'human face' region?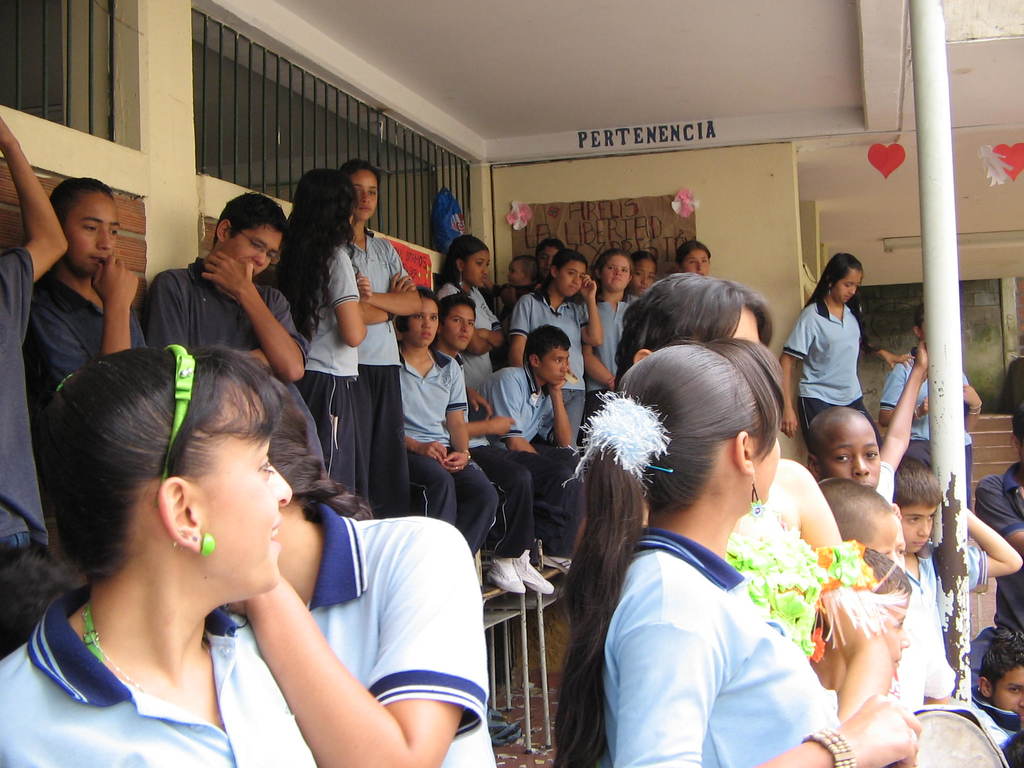
[left=556, top=259, right=589, bottom=295]
